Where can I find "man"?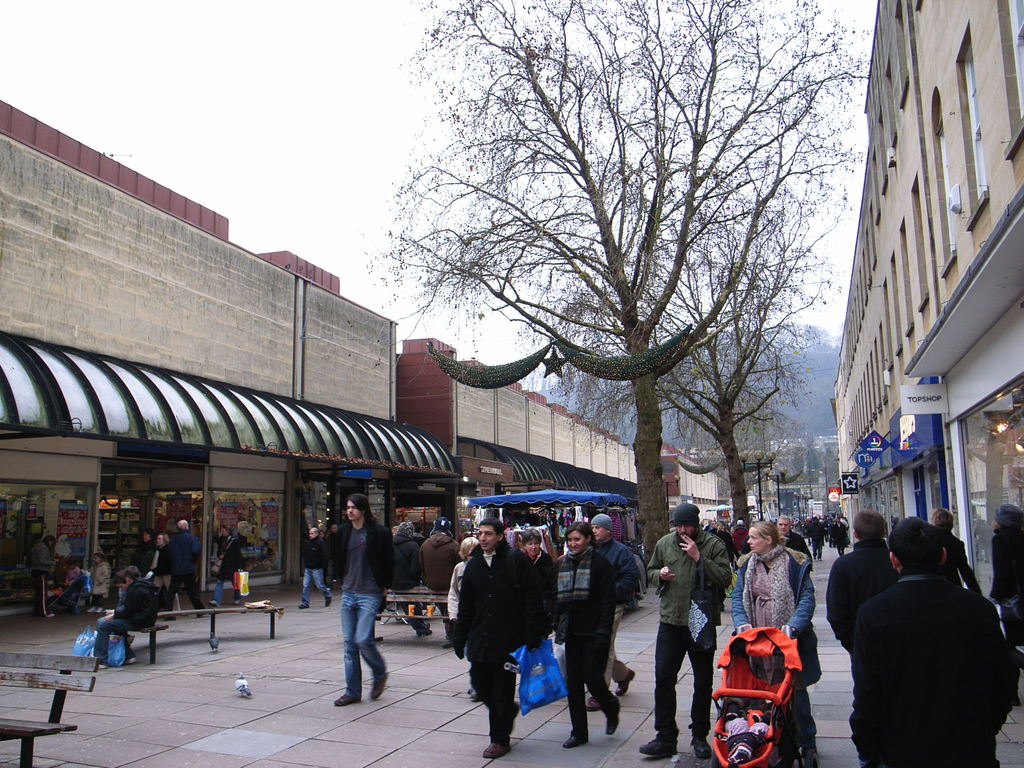
You can find it at <region>160, 516, 211, 621</region>.
